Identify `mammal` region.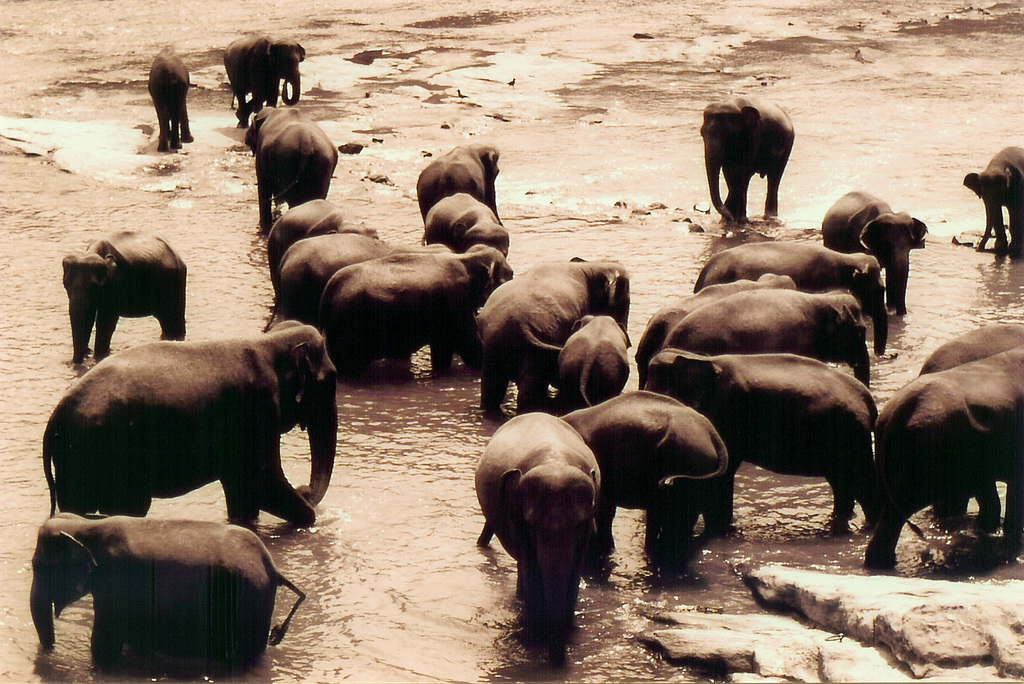
Region: box=[911, 318, 1023, 532].
